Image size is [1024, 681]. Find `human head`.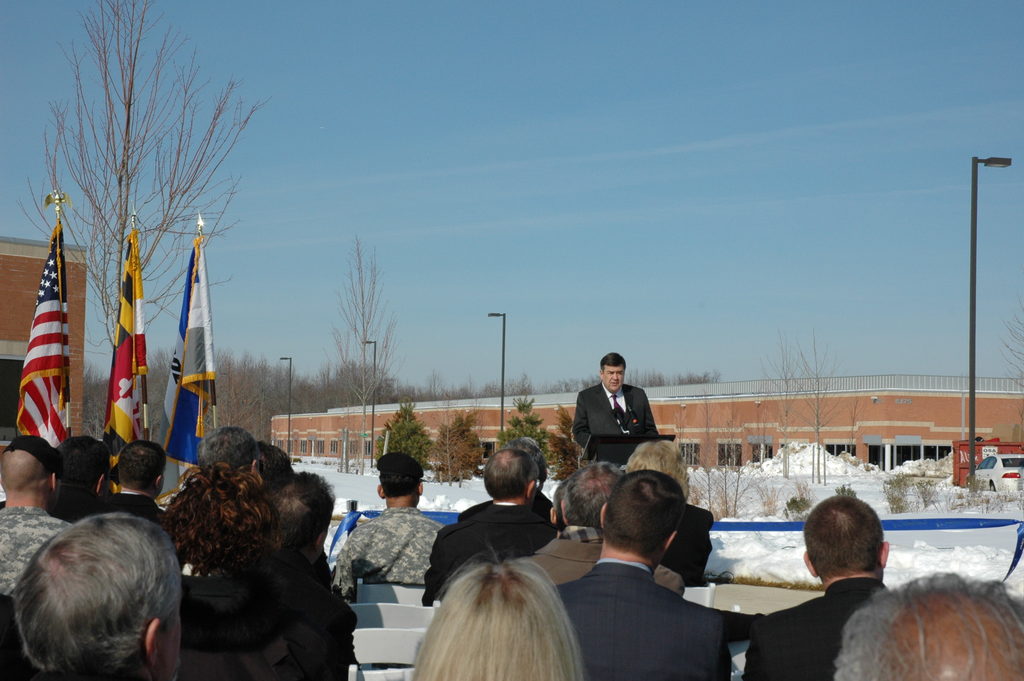
locate(193, 423, 260, 469).
